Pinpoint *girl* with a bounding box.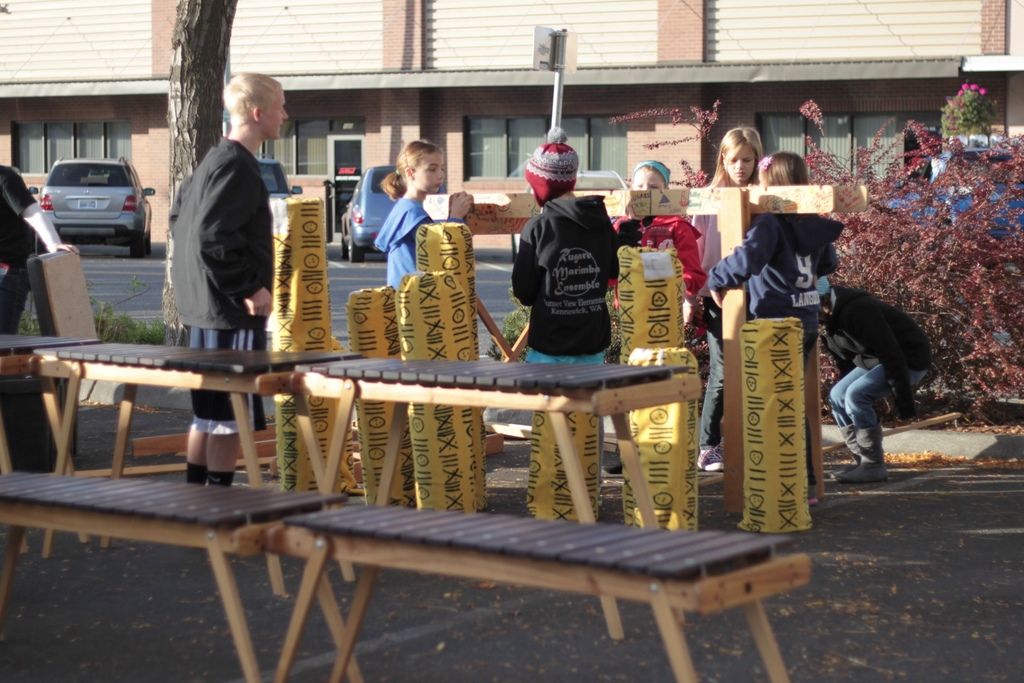
box(383, 136, 476, 284).
